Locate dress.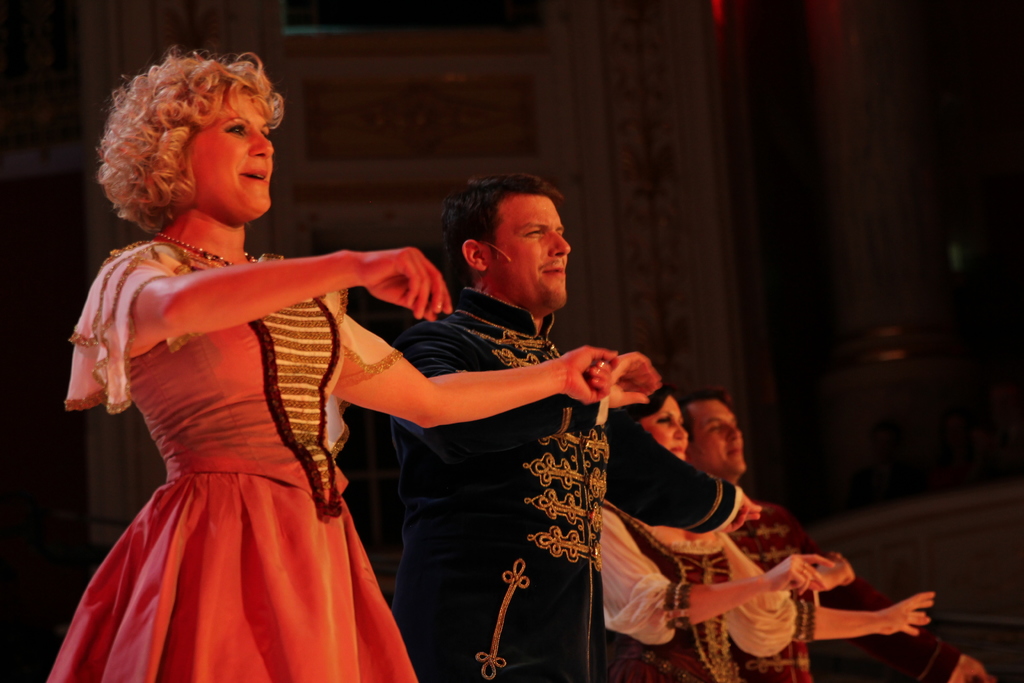
Bounding box: [44, 239, 420, 682].
